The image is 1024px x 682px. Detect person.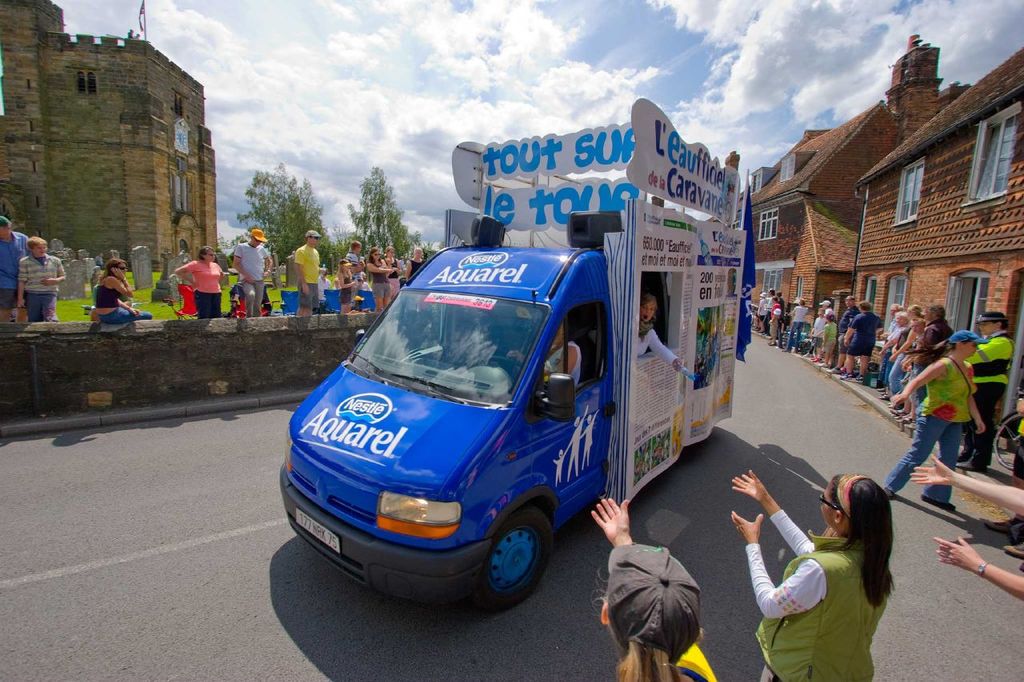
Detection: (593, 494, 722, 681).
